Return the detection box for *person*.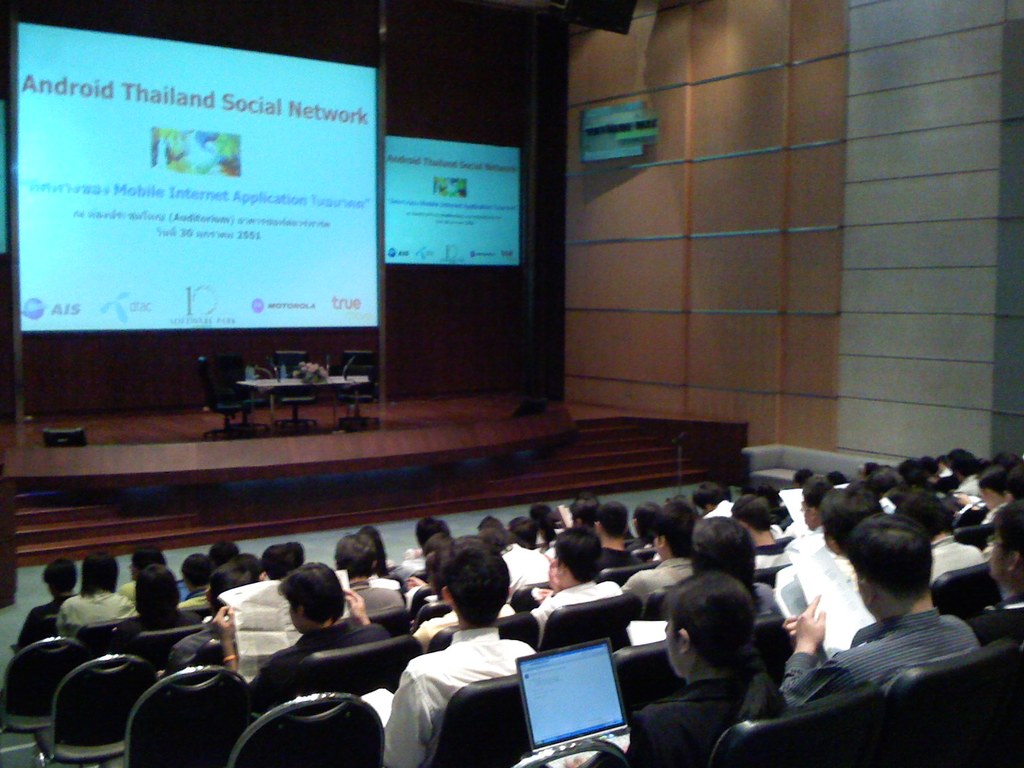
bbox(662, 518, 779, 618).
